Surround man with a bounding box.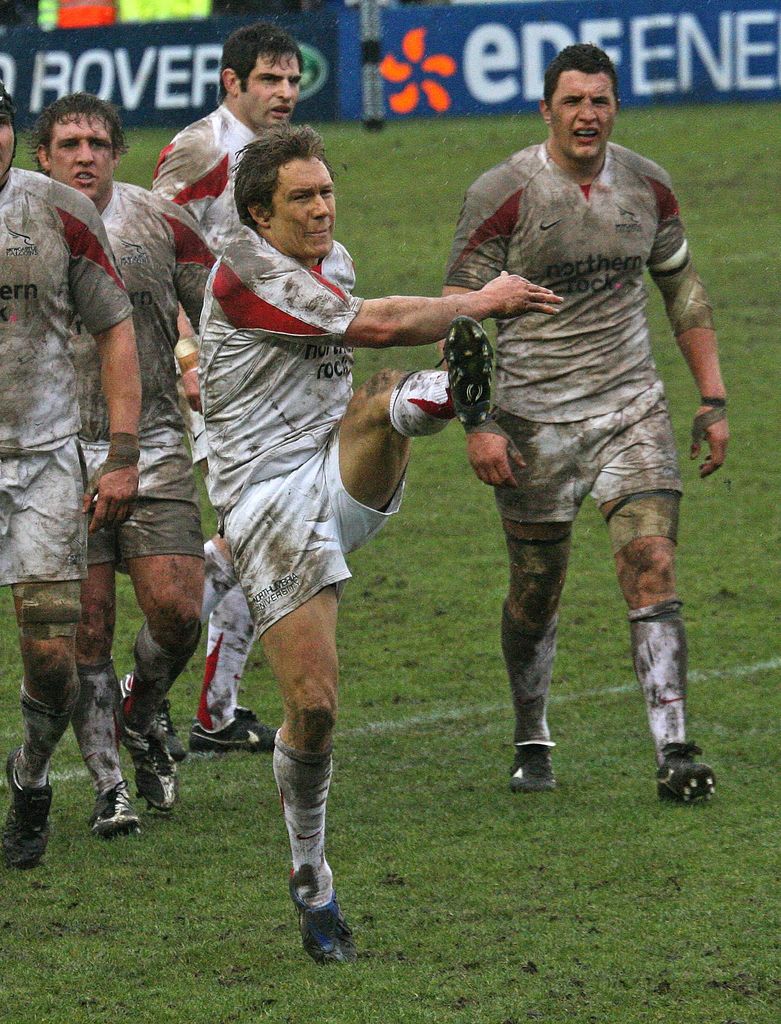
l=446, t=43, r=732, b=802.
